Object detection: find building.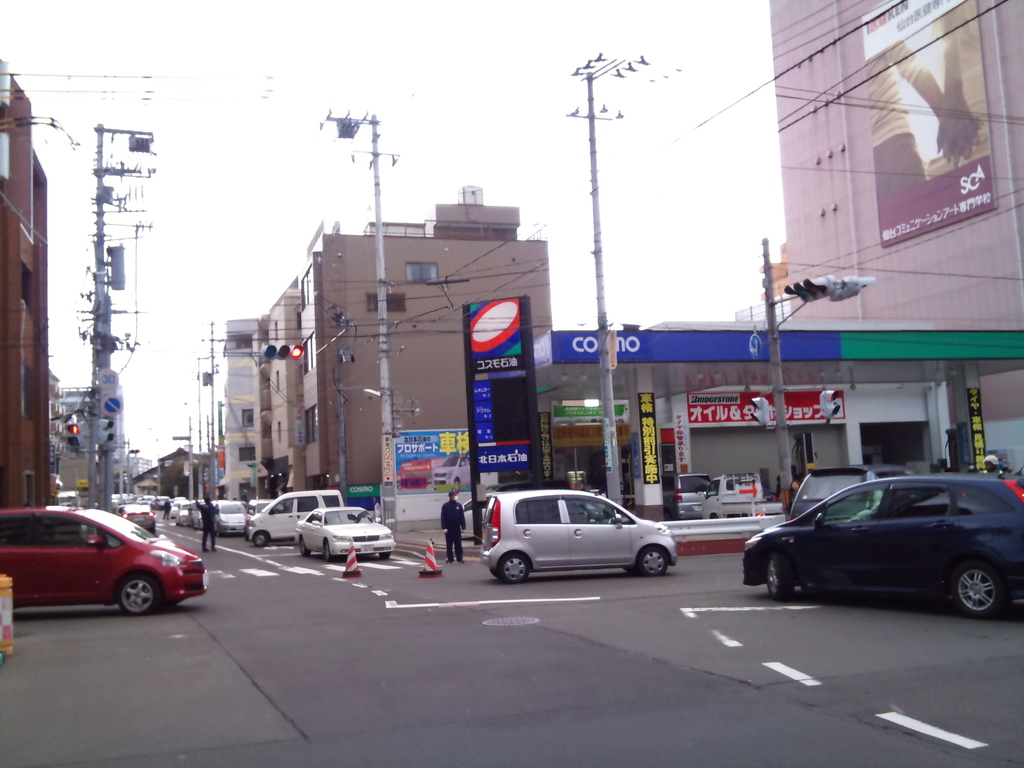
<region>0, 60, 49, 506</region>.
